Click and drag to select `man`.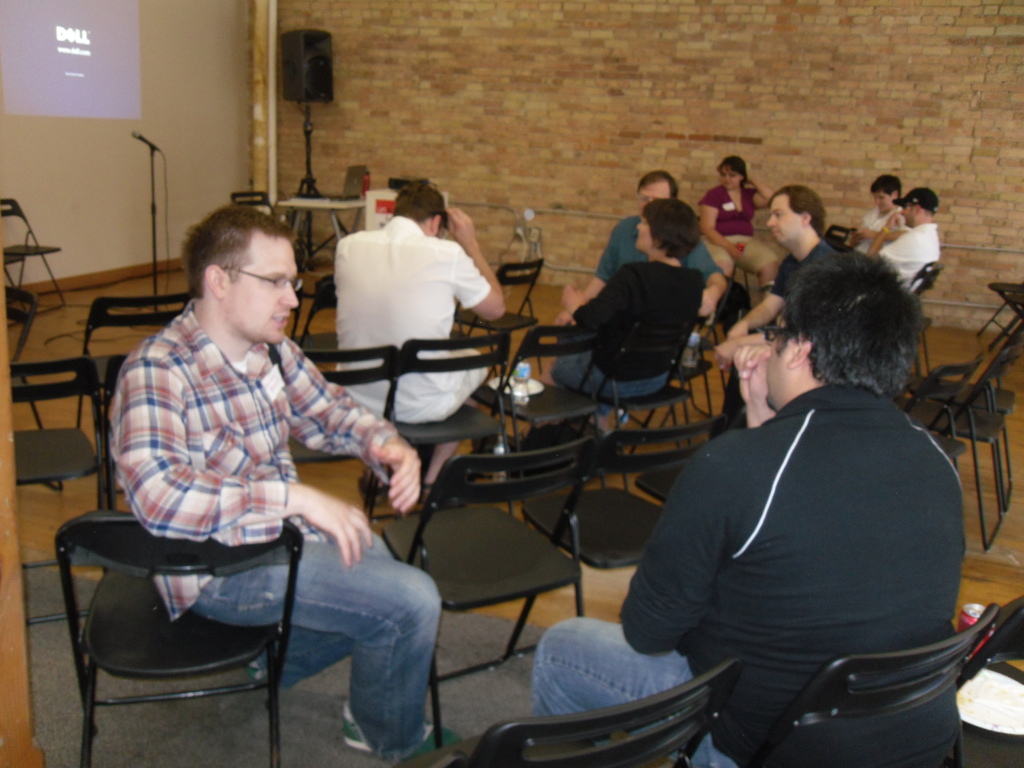
Selection: detection(551, 166, 730, 336).
